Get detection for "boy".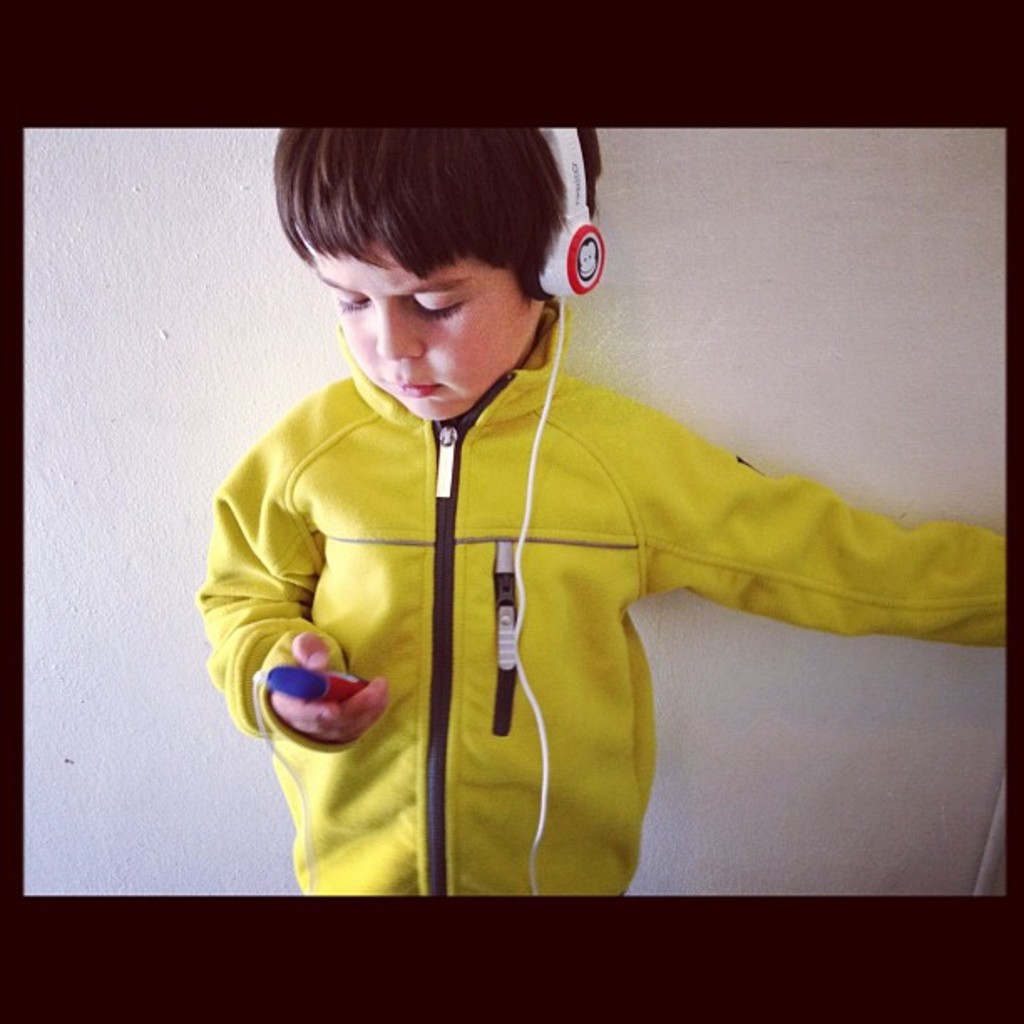
Detection: bbox=(164, 120, 848, 909).
